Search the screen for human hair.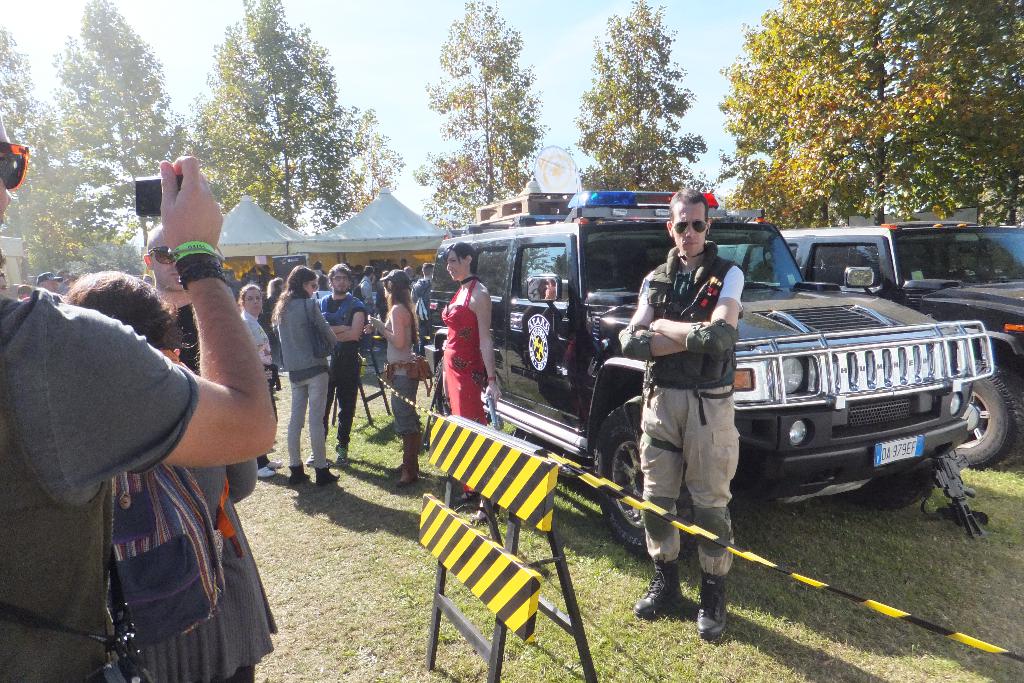
Found at bbox=(268, 263, 317, 322).
